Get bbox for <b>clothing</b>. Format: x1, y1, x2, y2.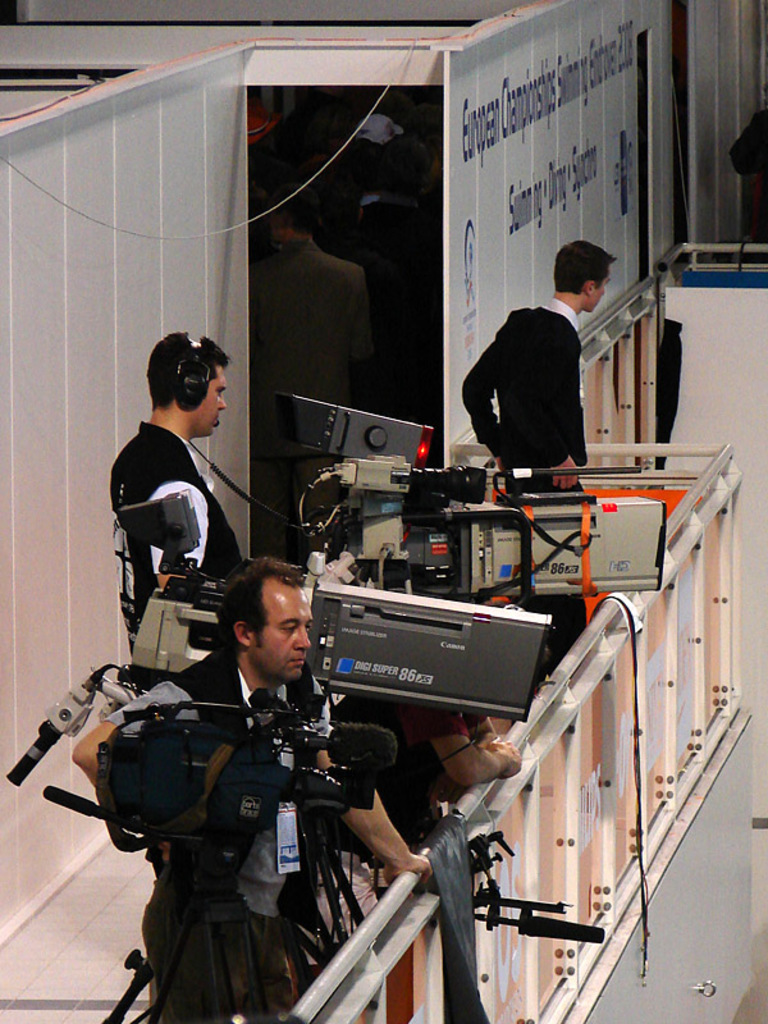
324, 690, 479, 882.
